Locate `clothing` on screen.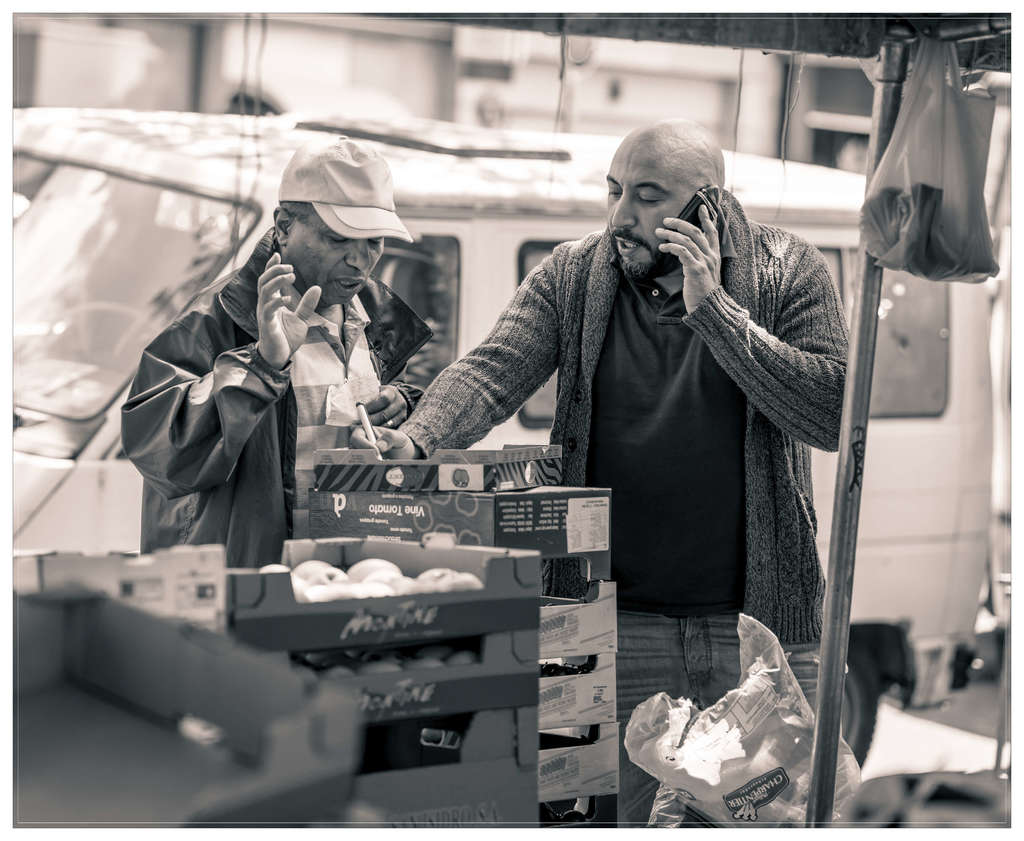
On screen at detection(419, 152, 838, 762).
